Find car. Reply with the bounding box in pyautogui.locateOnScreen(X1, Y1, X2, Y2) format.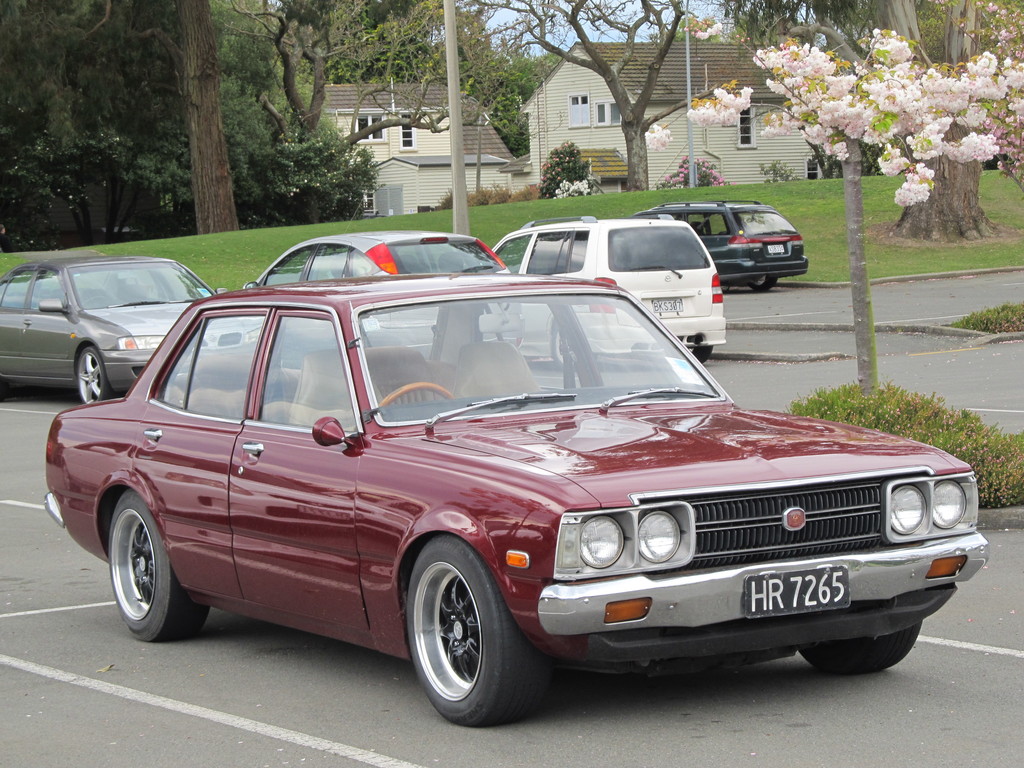
pyautogui.locateOnScreen(0, 259, 218, 405).
